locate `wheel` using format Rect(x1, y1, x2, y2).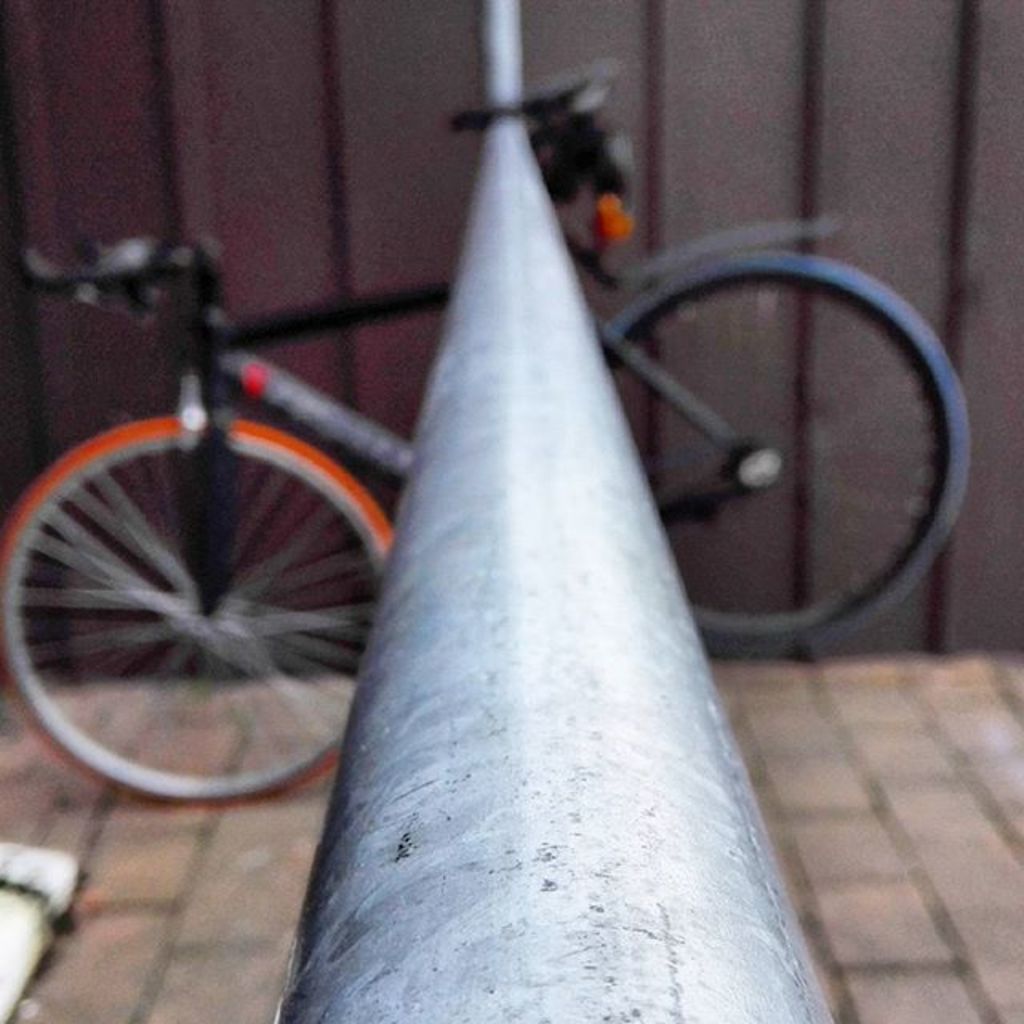
Rect(13, 387, 368, 803).
